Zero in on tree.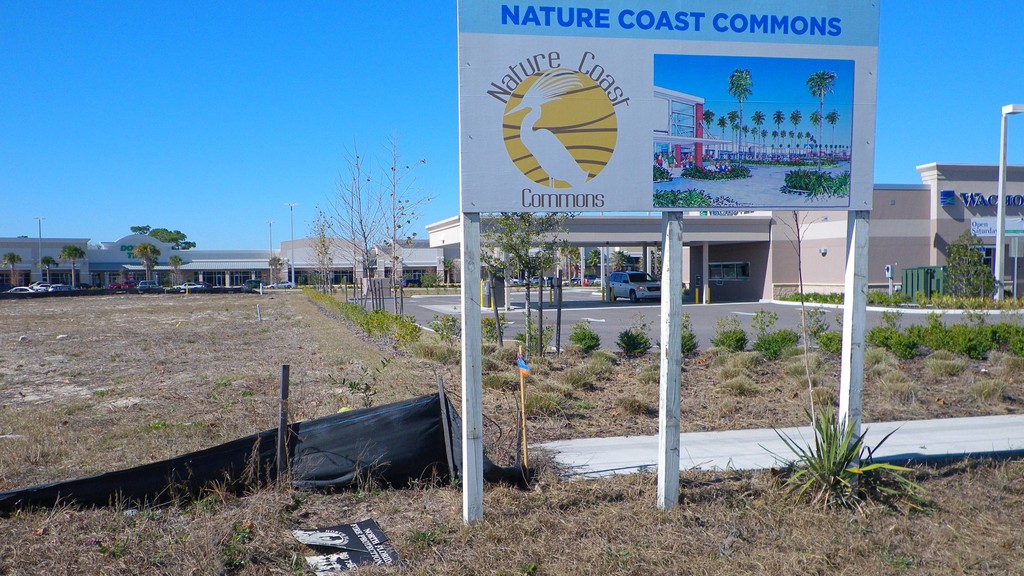
Zeroed in: detection(39, 255, 52, 284).
